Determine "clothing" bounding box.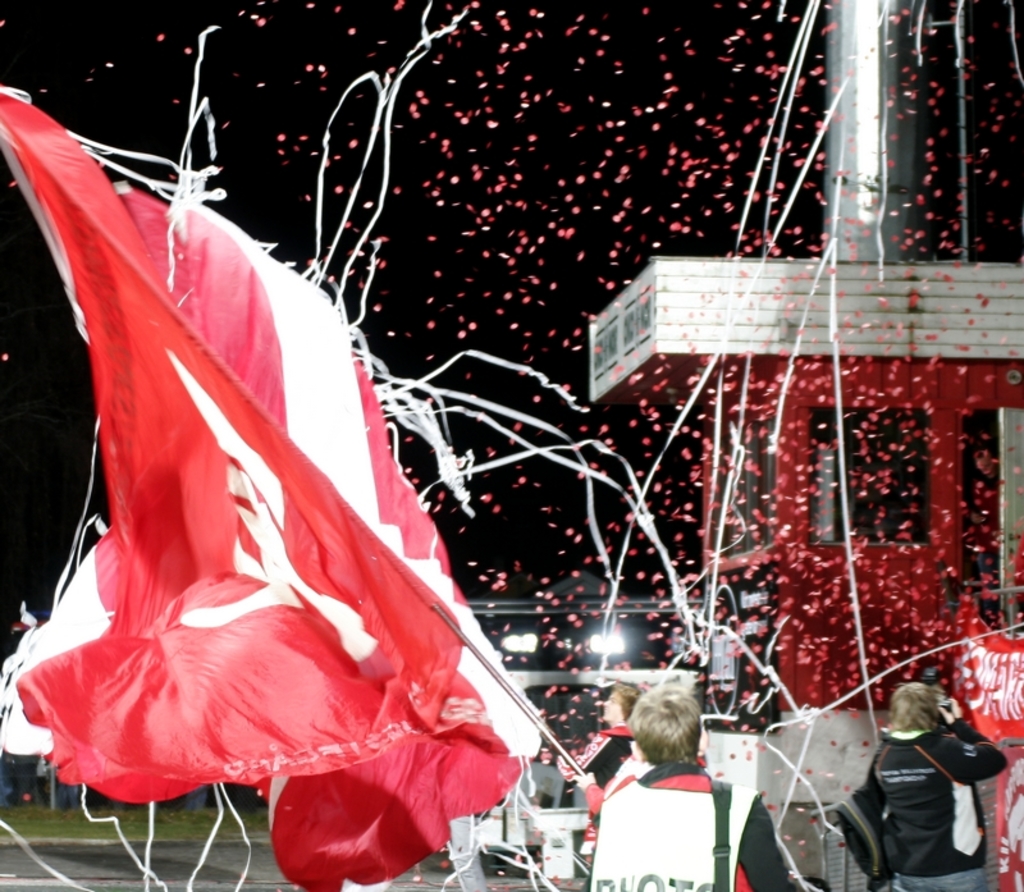
Determined: select_region(854, 724, 1009, 891).
